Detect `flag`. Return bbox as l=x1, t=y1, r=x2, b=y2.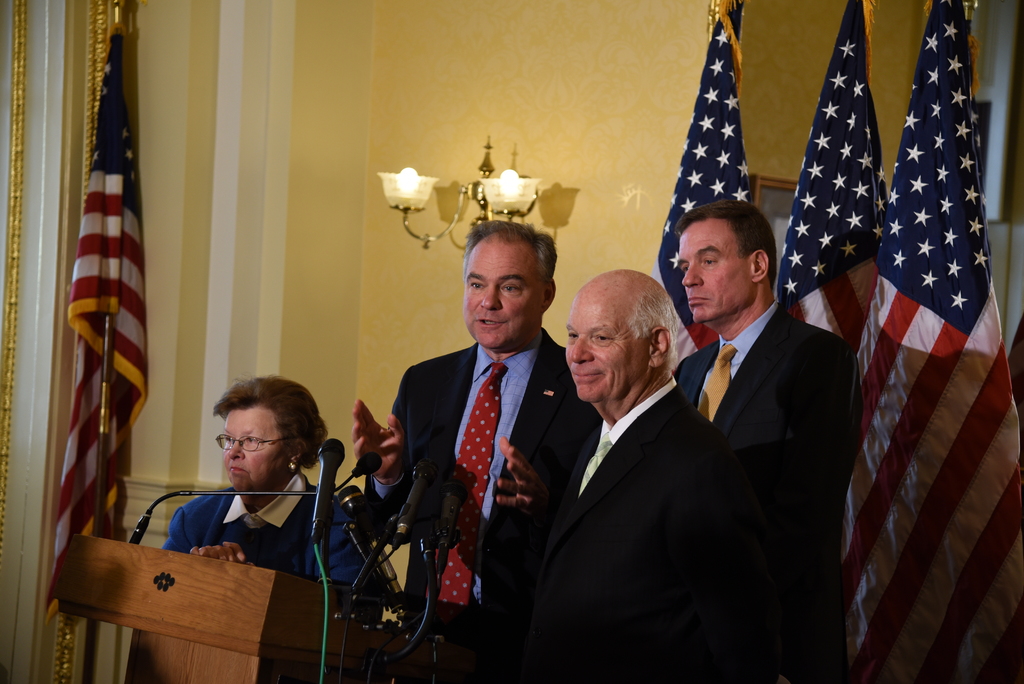
l=28, t=35, r=150, b=624.
